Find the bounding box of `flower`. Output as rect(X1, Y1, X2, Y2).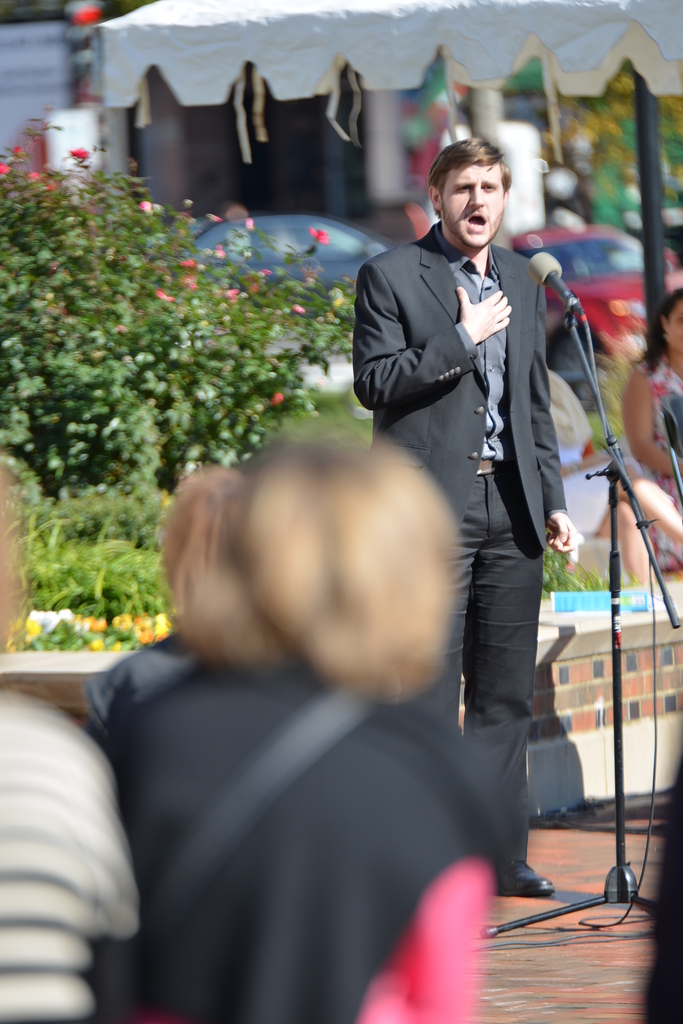
rect(220, 287, 239, 301).
